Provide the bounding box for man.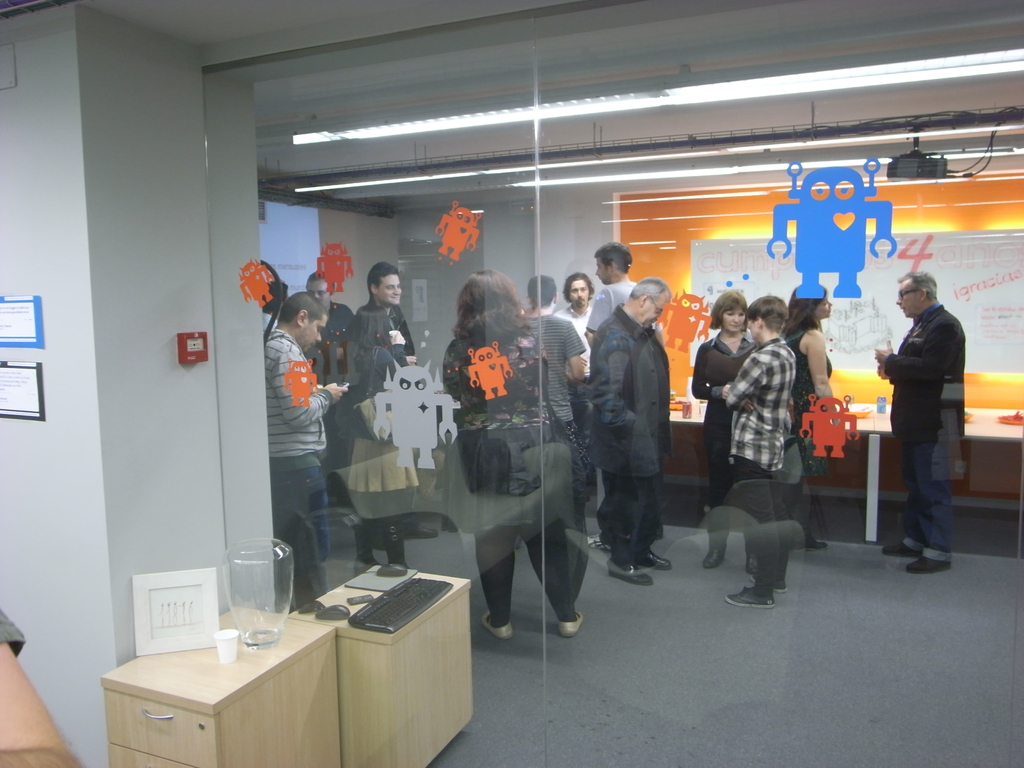
region(550, 269, 604, 508).
